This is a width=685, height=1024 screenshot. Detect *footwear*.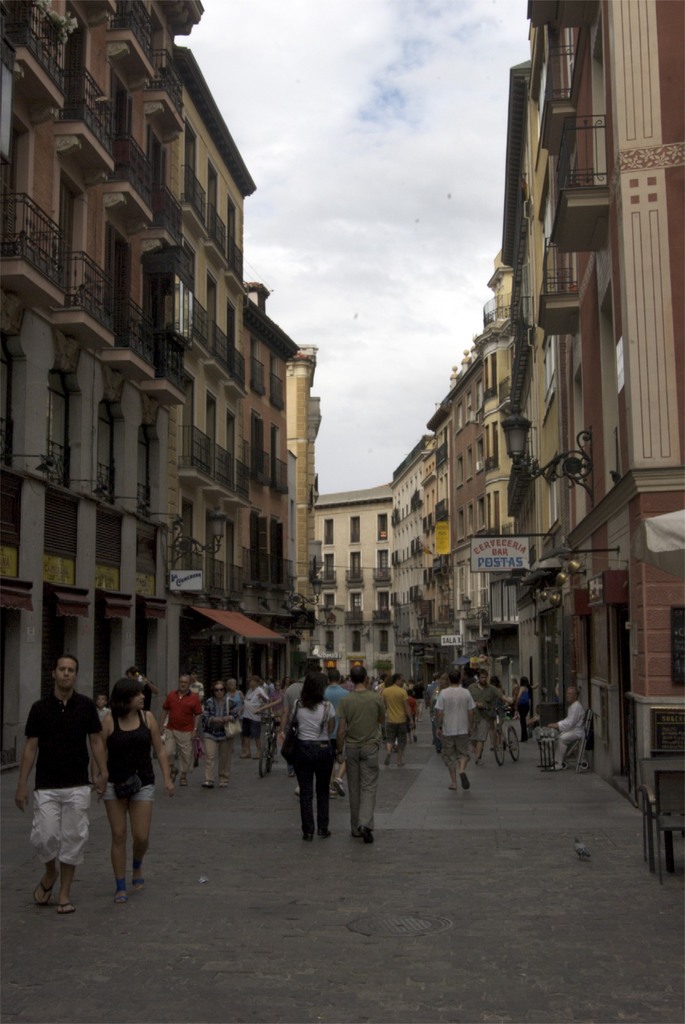
l=134, t=877, r=143, b=891.
